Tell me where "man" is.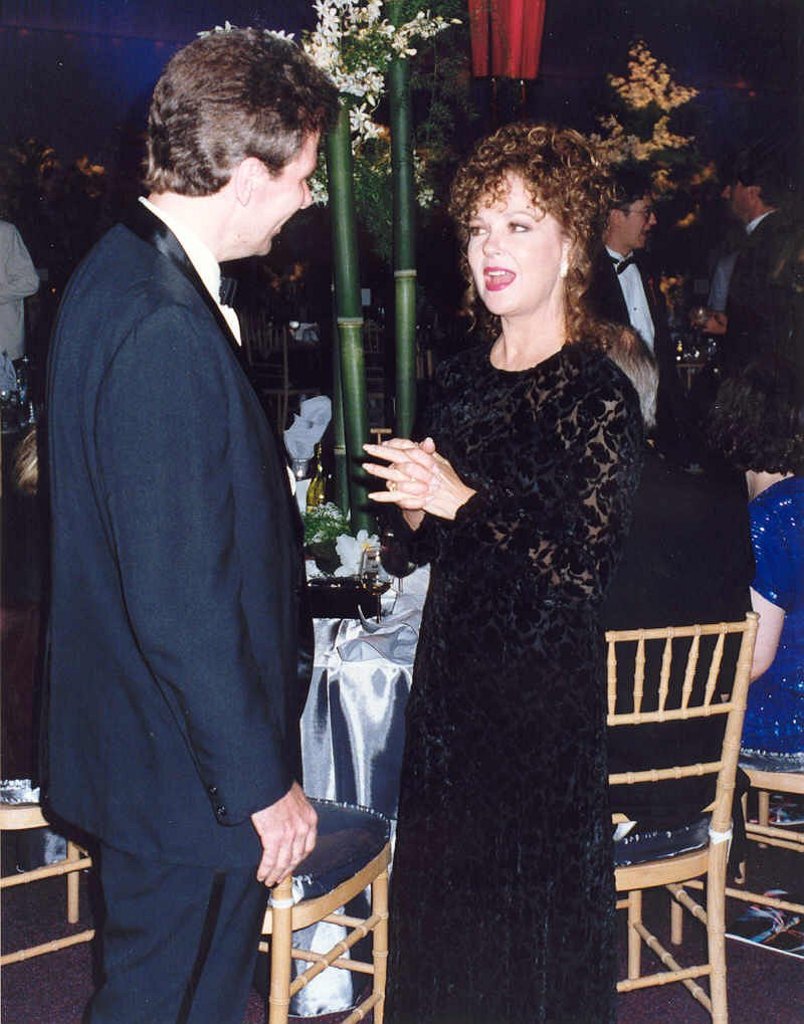
"man" is at box(593, 174, 681, 437).
